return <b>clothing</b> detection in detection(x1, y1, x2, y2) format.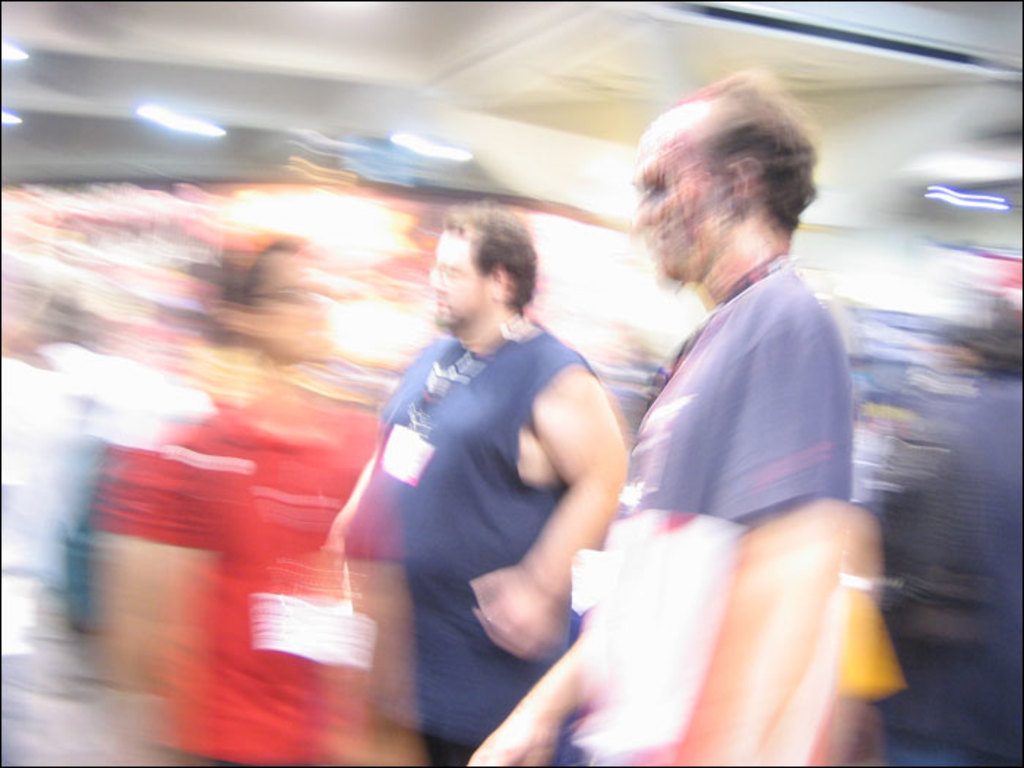
detection(95, 391, 391, 755).
